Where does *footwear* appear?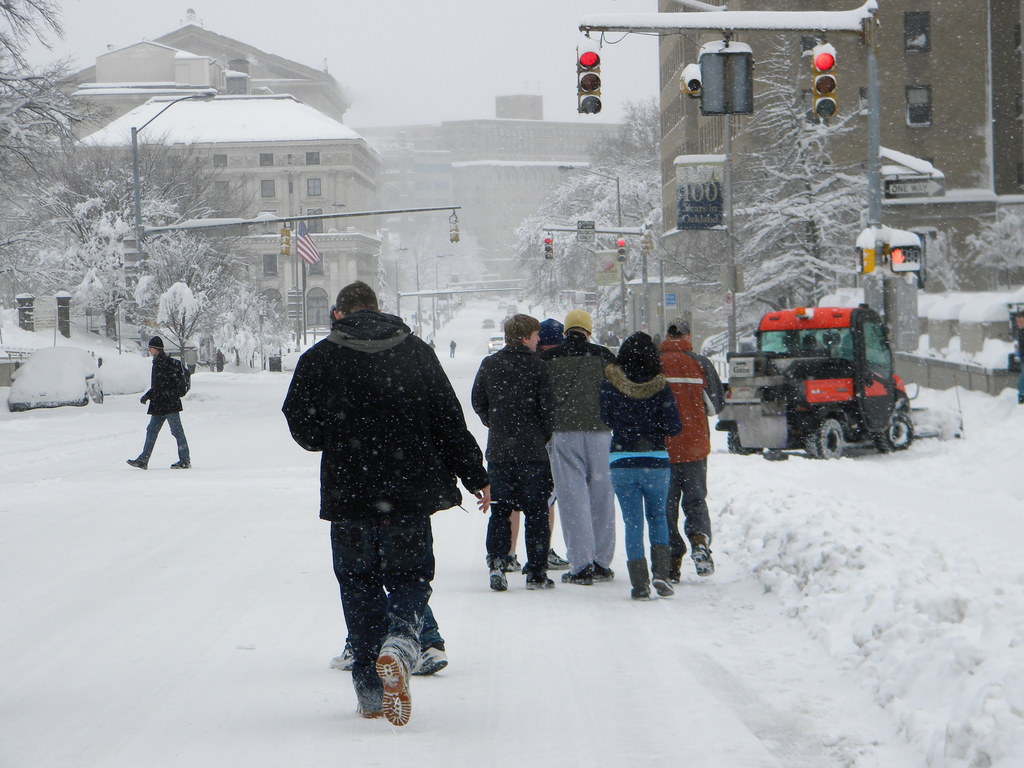
Appears at [371, 643, 413, 725].
